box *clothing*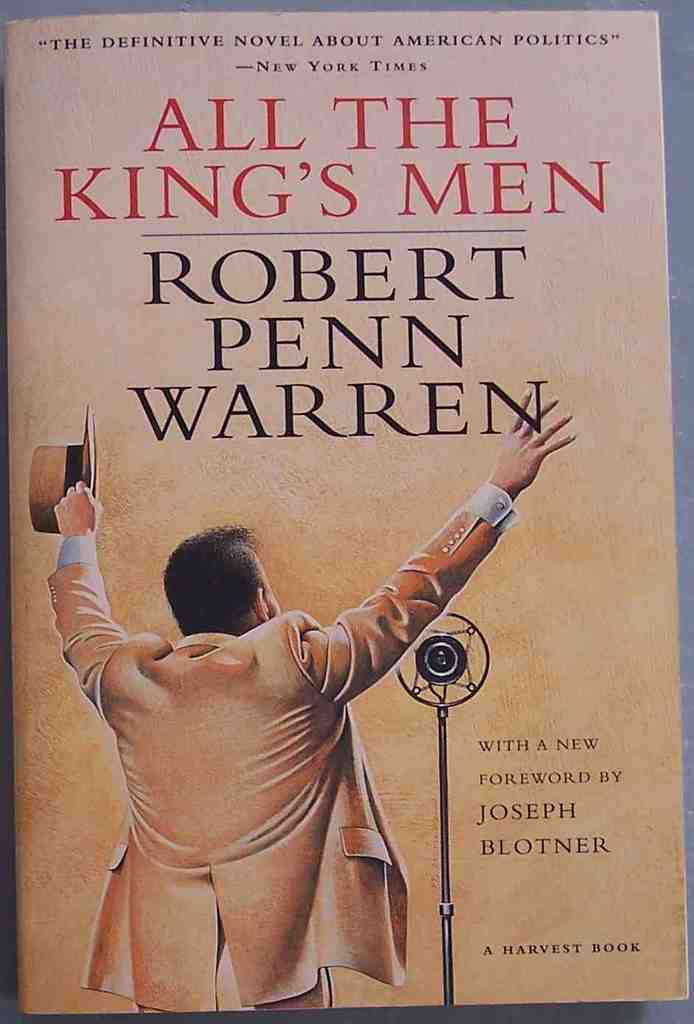
bbox=[55, 473, 527, 981]
